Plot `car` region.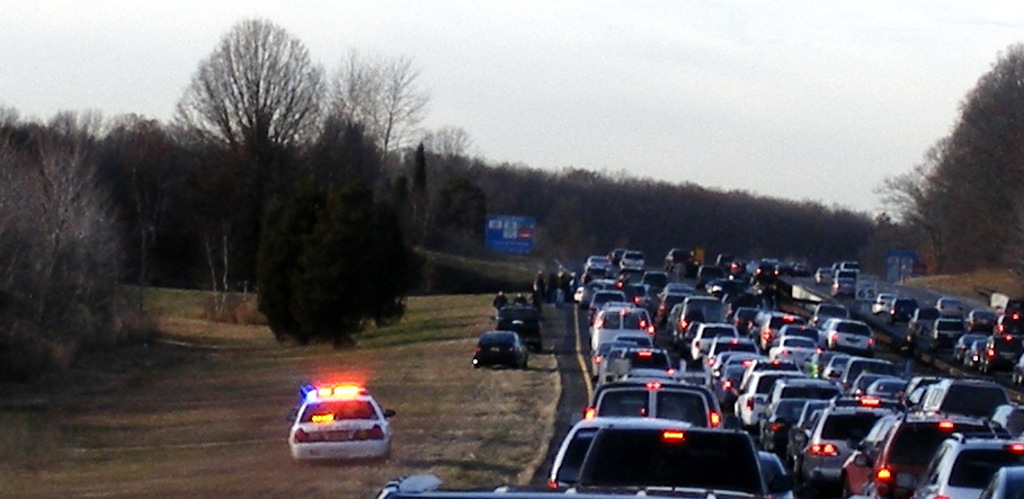
Plotted at <bbox>798, 395, 915, 494</bbox>.
